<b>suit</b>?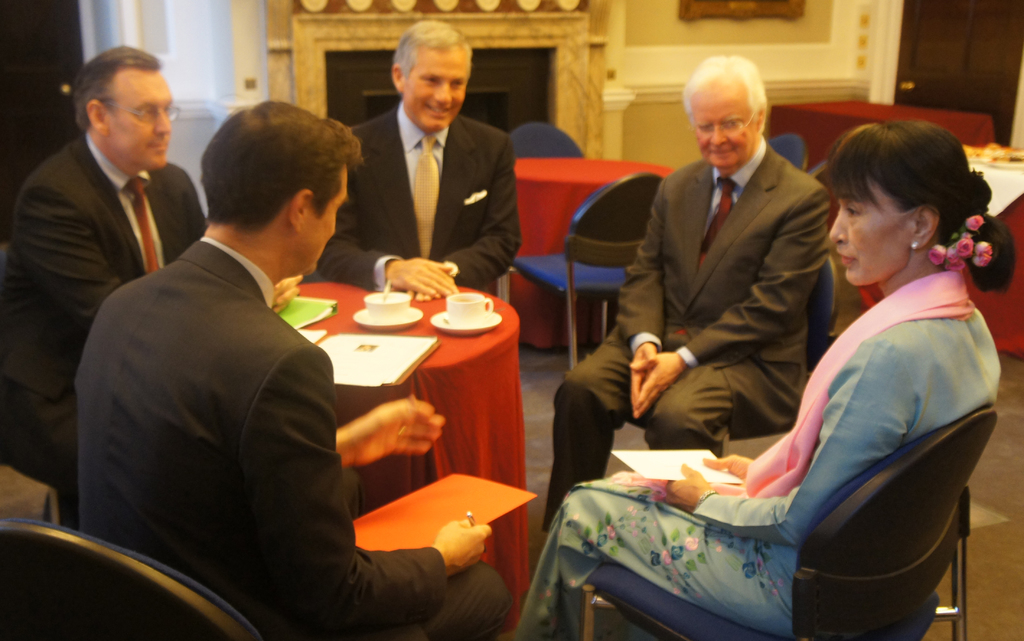
Rect(335, 59, 525, 300)
